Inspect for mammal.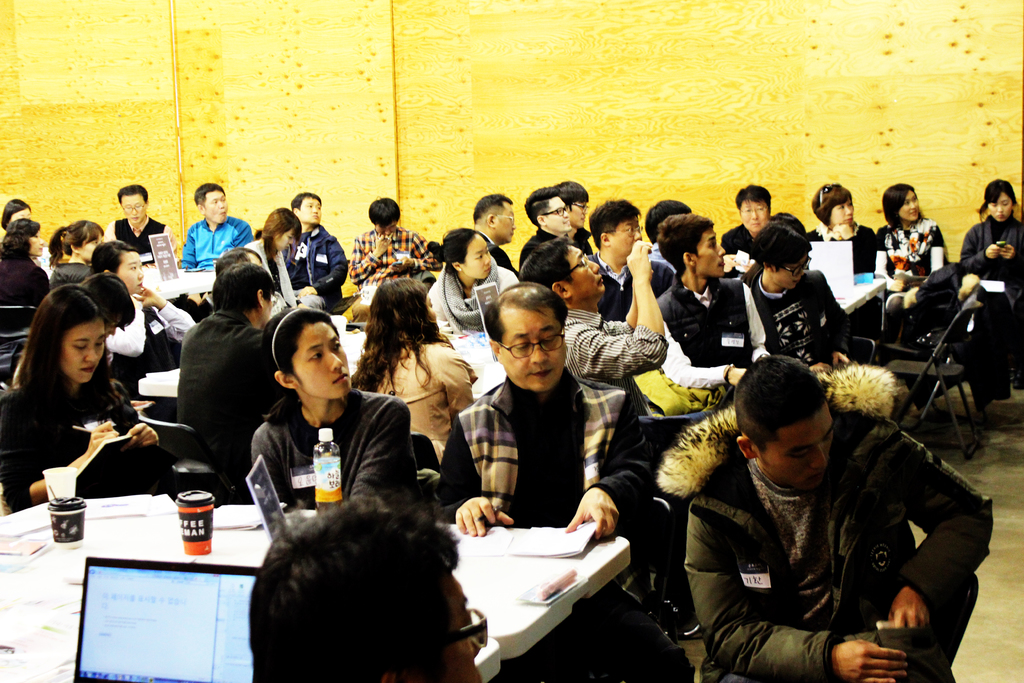
Inspection: 553,177,588,243.
